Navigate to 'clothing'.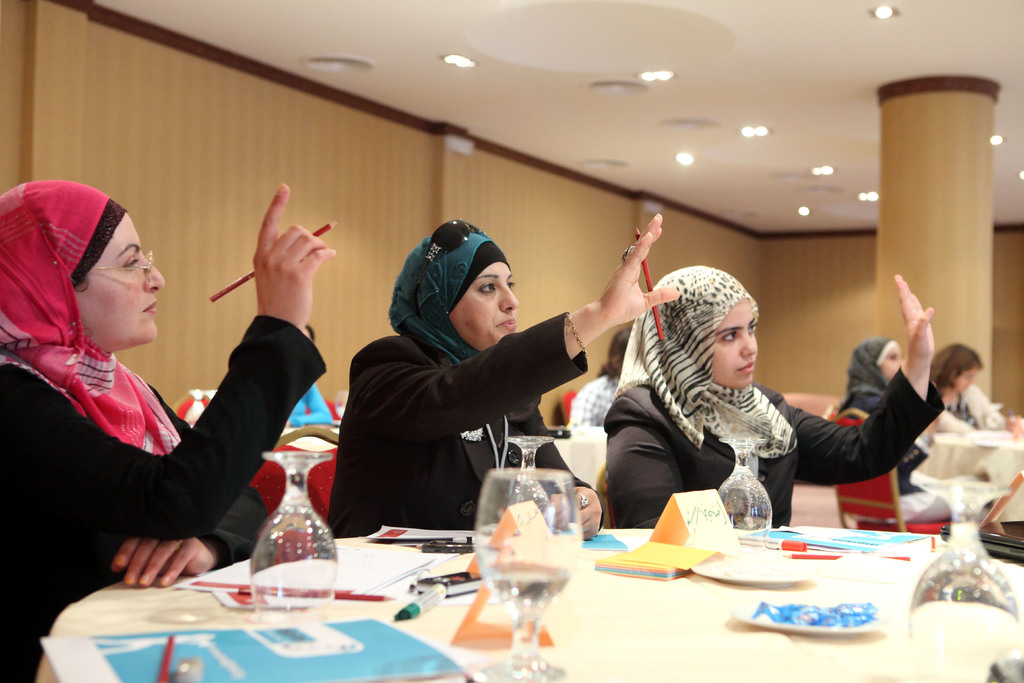
Navigation target: 0:185:332:682.
